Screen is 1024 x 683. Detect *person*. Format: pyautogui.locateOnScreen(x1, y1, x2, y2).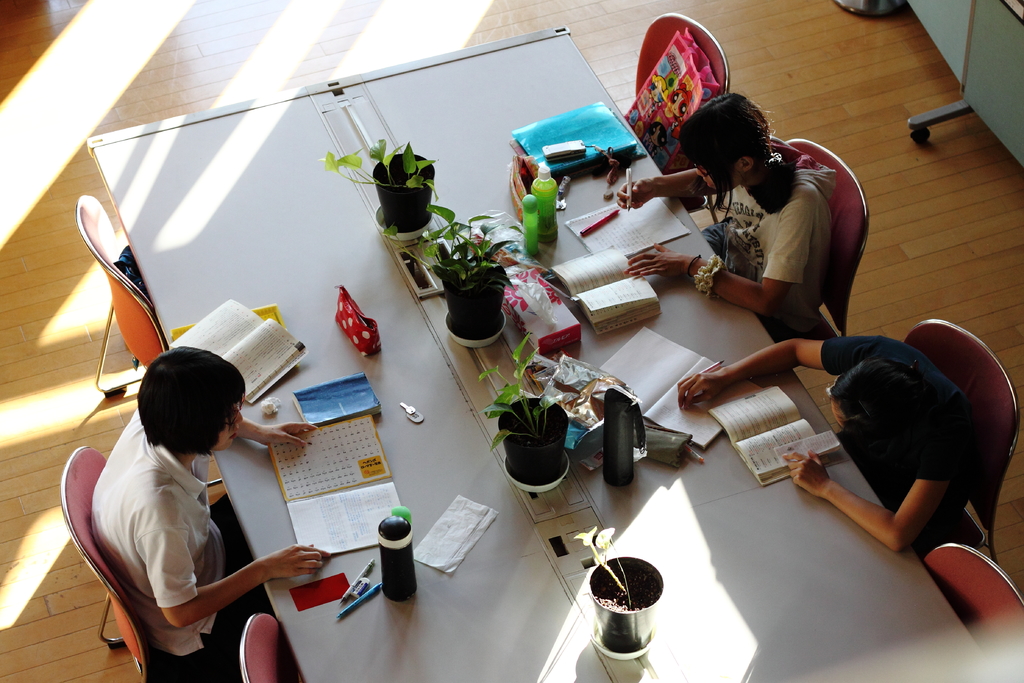
pyautogui.locateOnScreen(88, 347, 325, 682).
